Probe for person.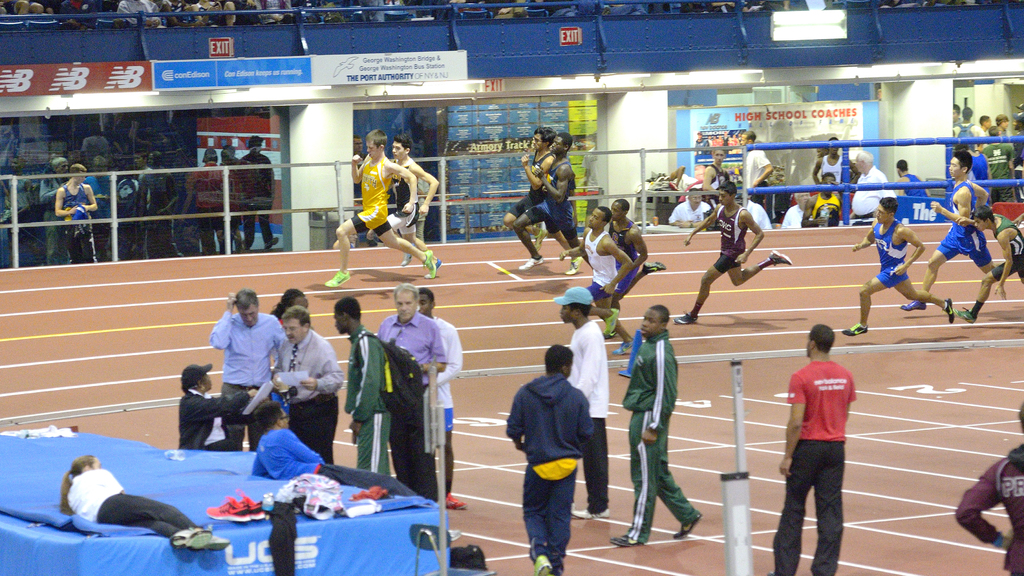
Probe result: 841, 196, 954, 333.
